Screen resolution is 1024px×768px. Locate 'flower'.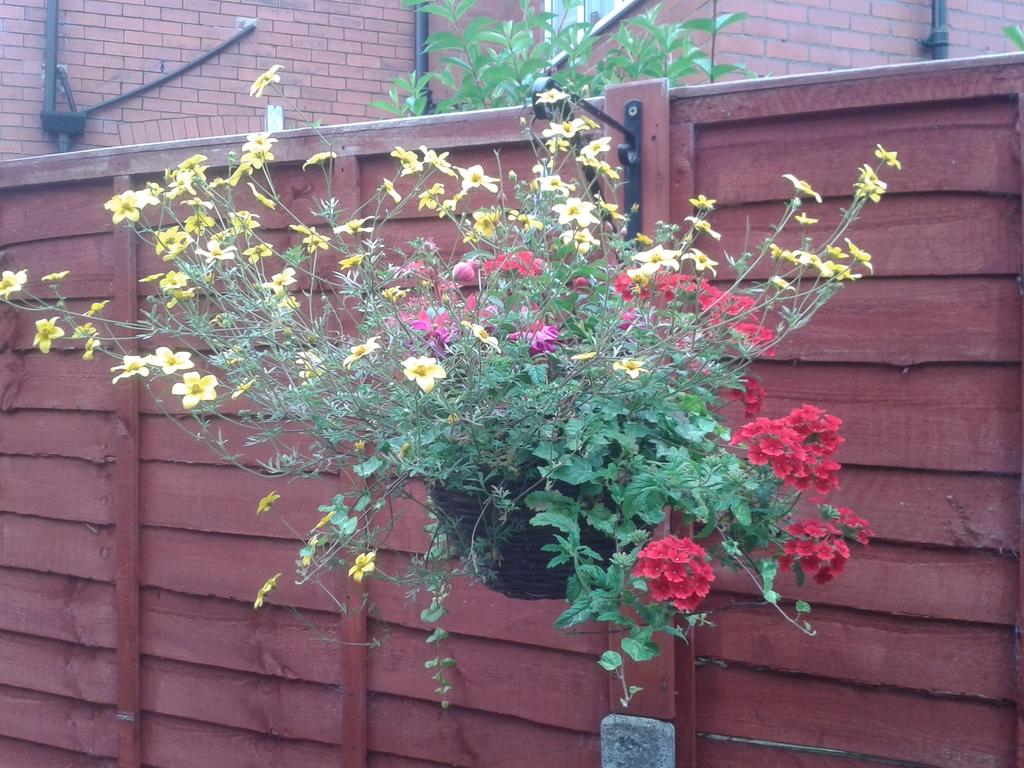
(x1=41, y1=269, x2=72, y2=280).
